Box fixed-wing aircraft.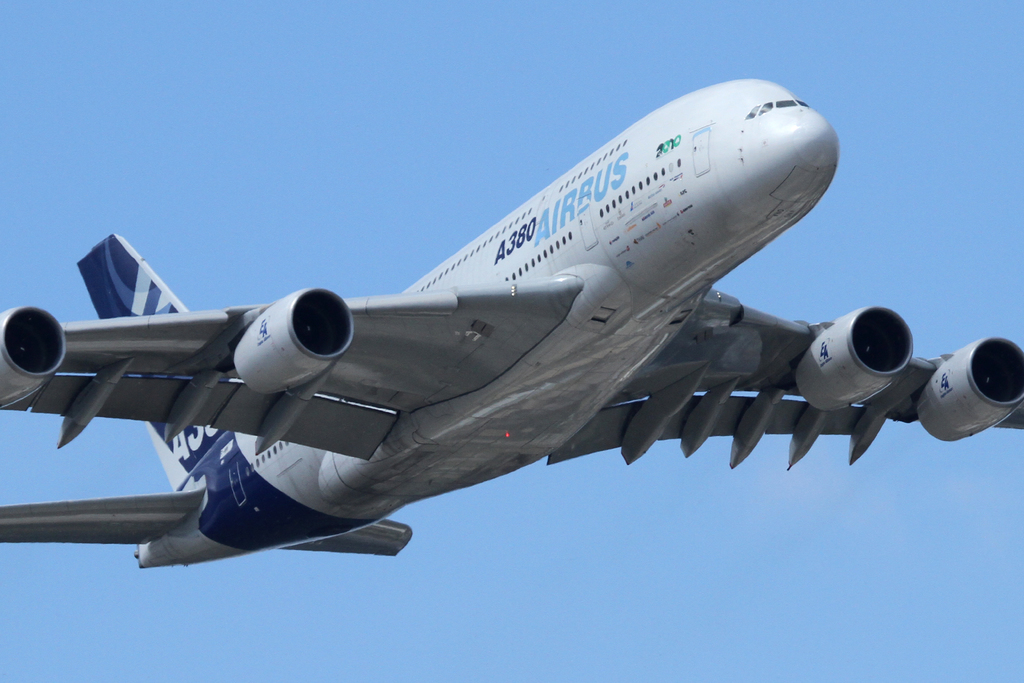
BBox(0, 79, 1023, 573).
